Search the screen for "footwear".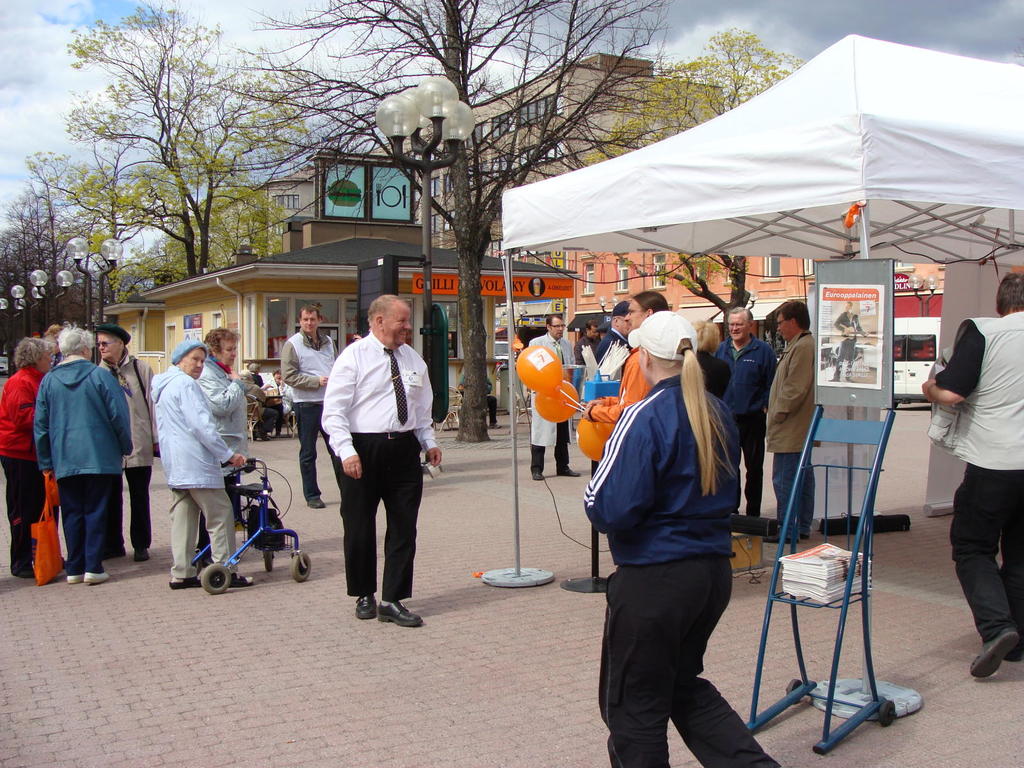
Found at left=355, top=597, right=376, bottom=620.
